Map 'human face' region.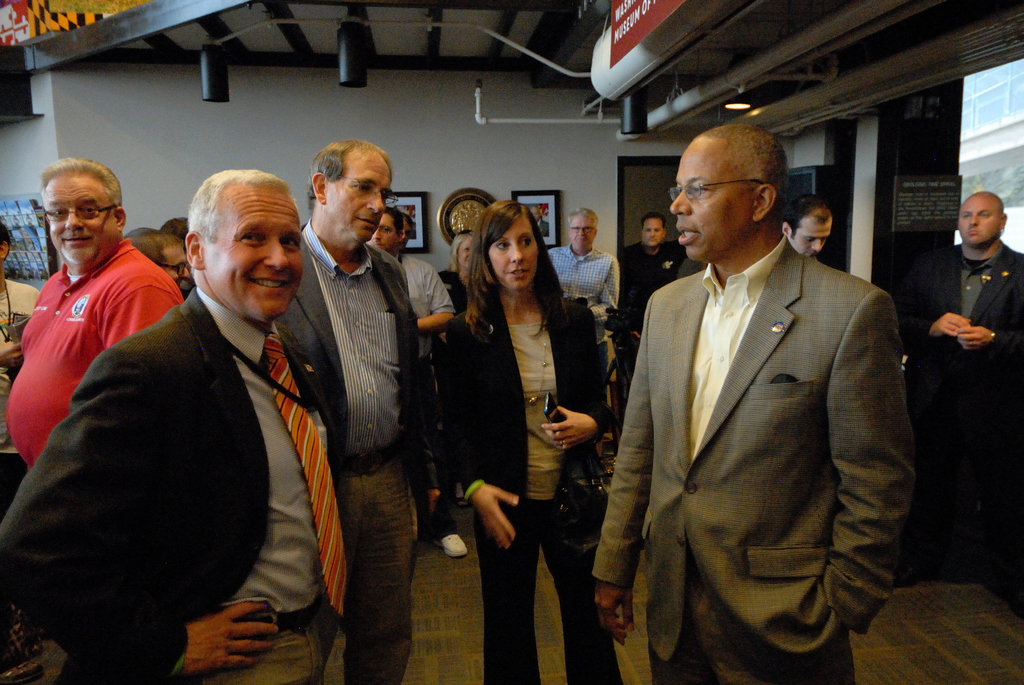
Mapped to 788:210:834:257.
